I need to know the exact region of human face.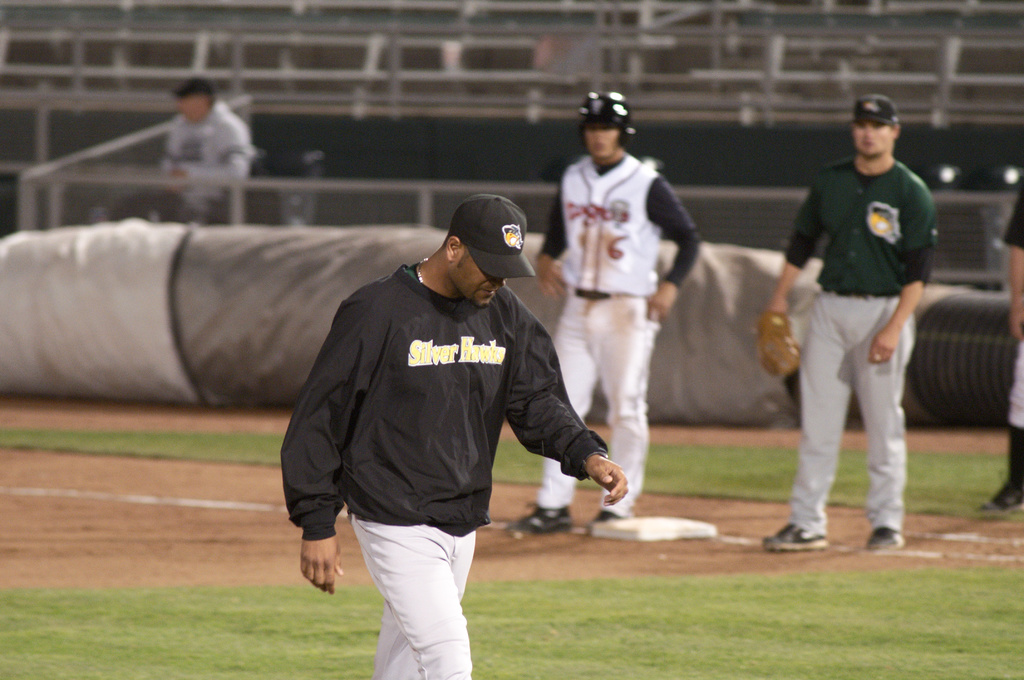
Region: 456:252:506:302.
